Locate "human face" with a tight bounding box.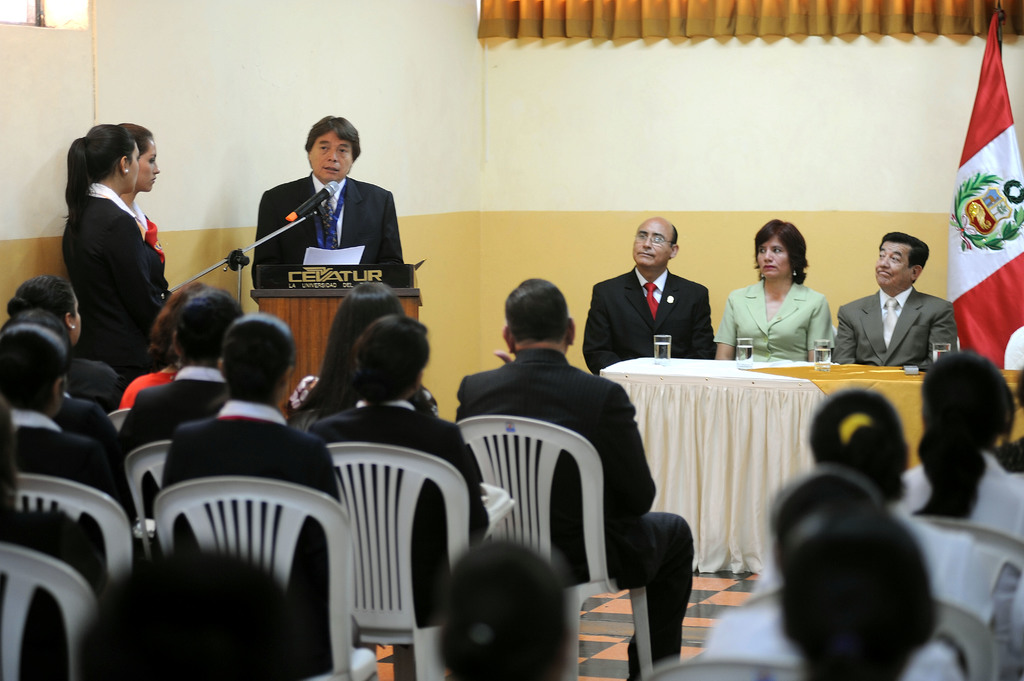
detection(139, 142, 157, 190).
